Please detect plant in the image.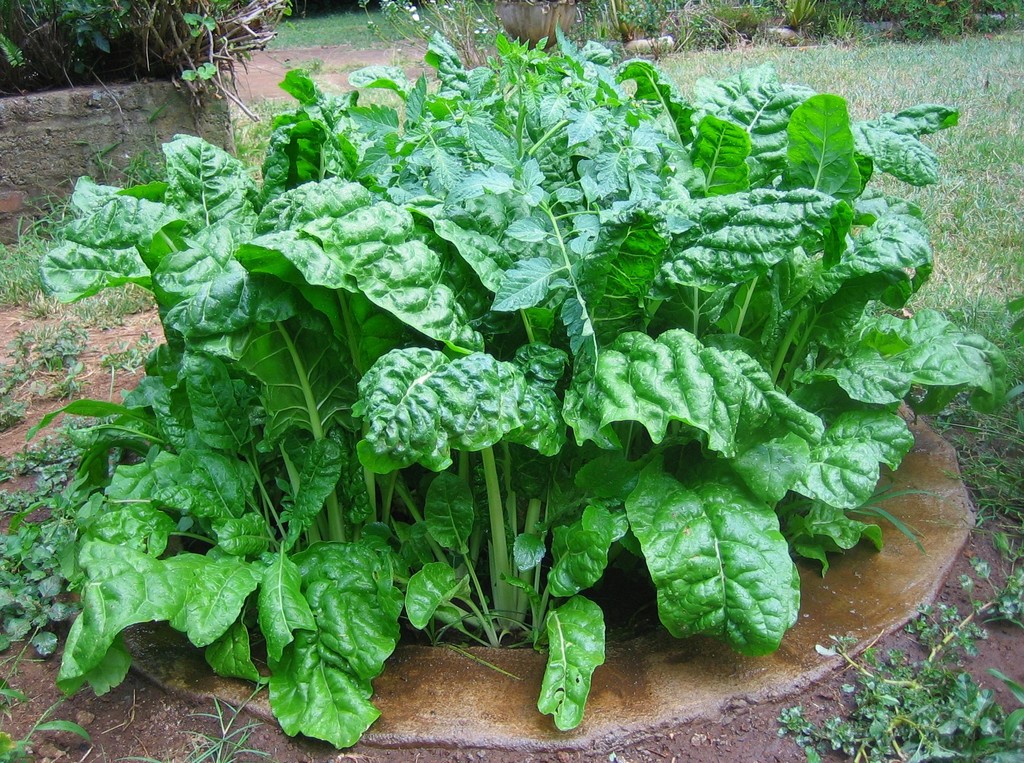
(x1=3, y1=298, x2=97, y2=431).
